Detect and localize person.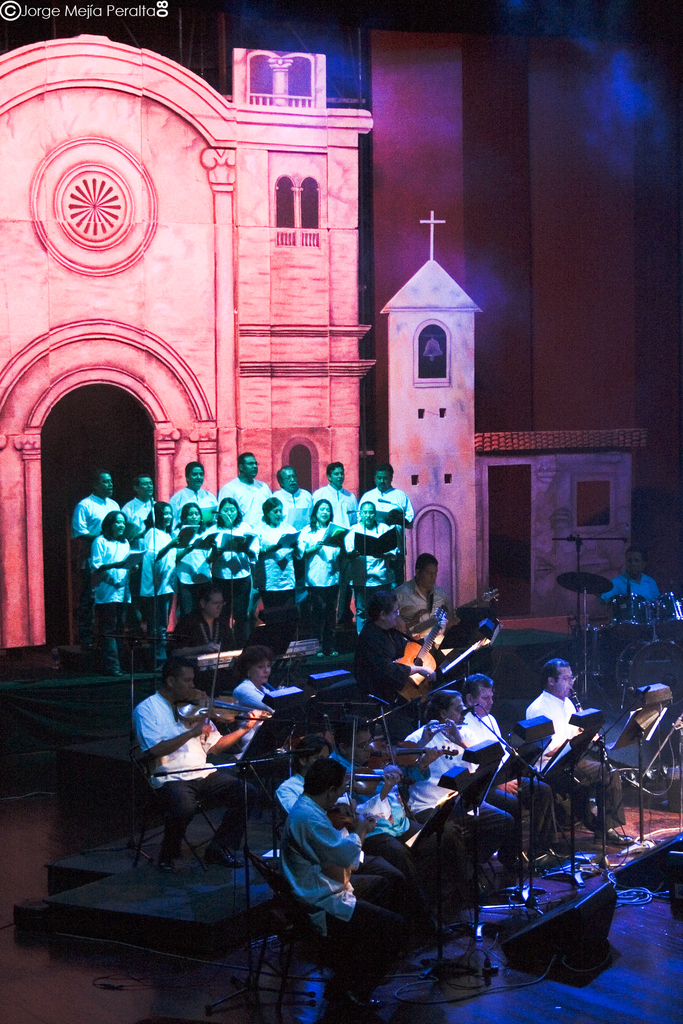
Localized at locate(235, 663, 291, 764).
